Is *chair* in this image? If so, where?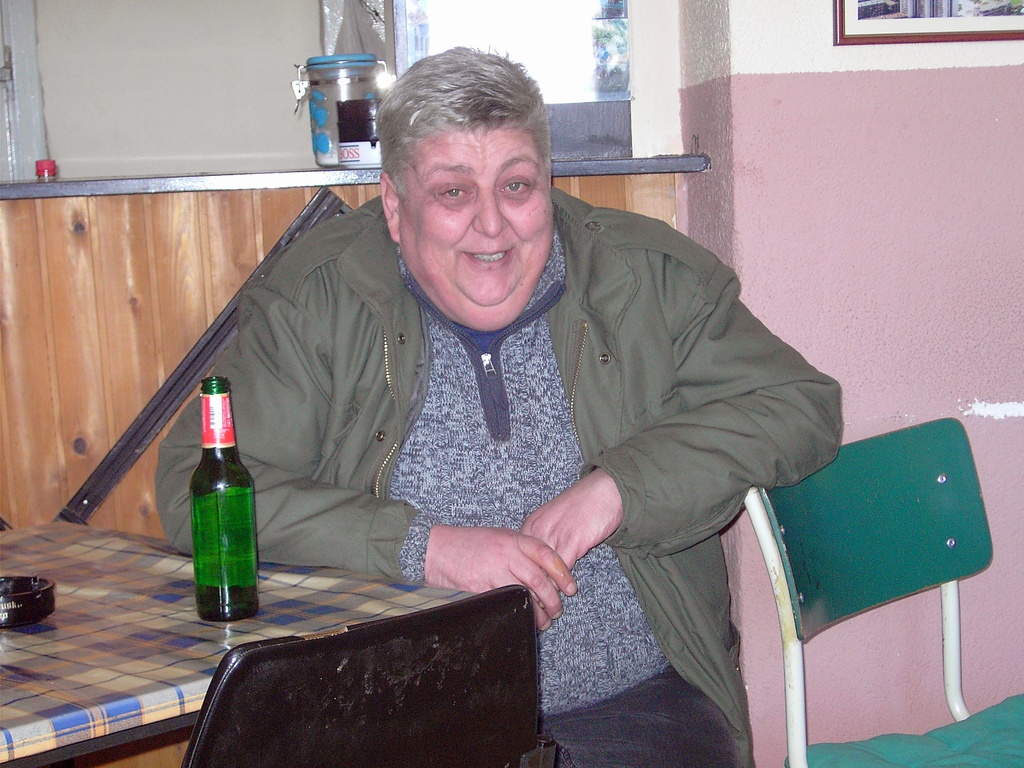
Yes, at bbox=(717, 435, 979, 755).
